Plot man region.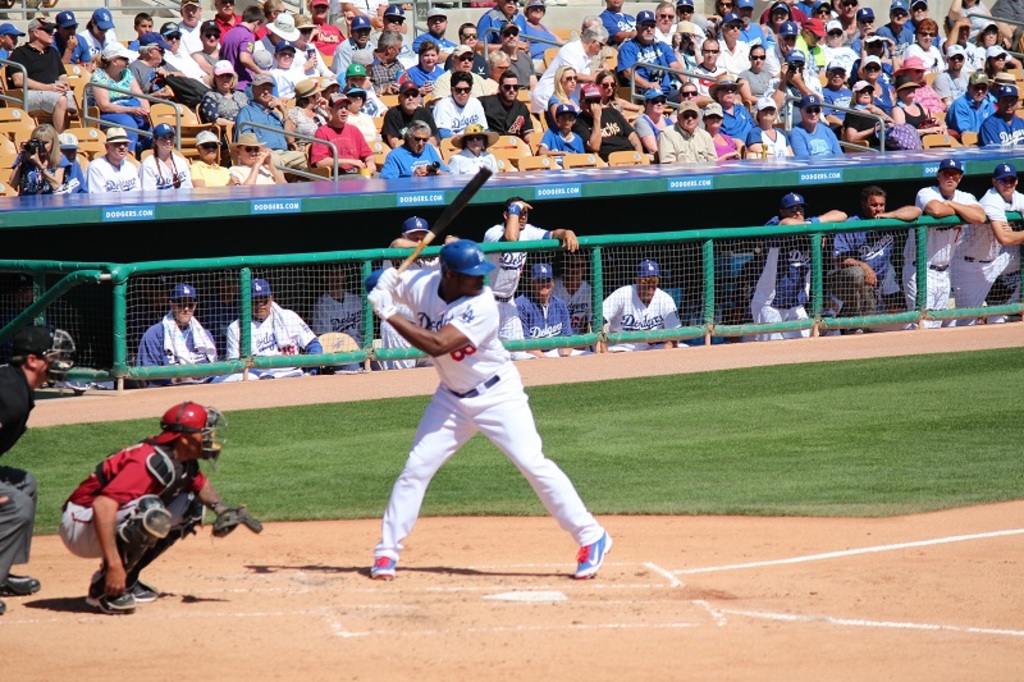
Plotted at <box>1,22,27,56</box>.
